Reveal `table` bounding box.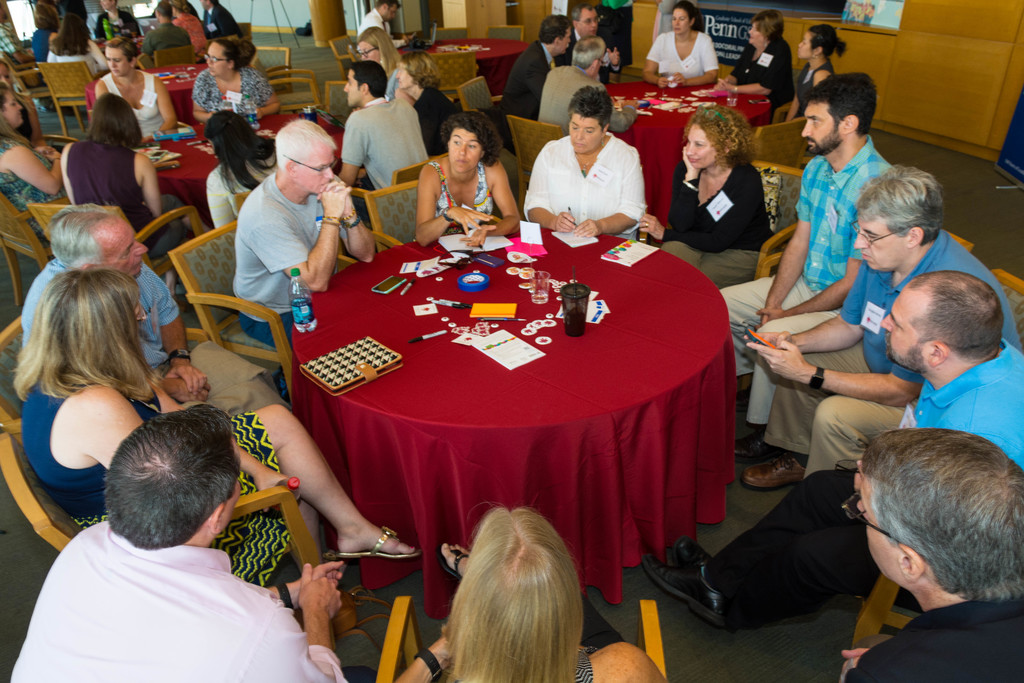
Revealed: (left=138, top=113, right=348, bottom=229).
